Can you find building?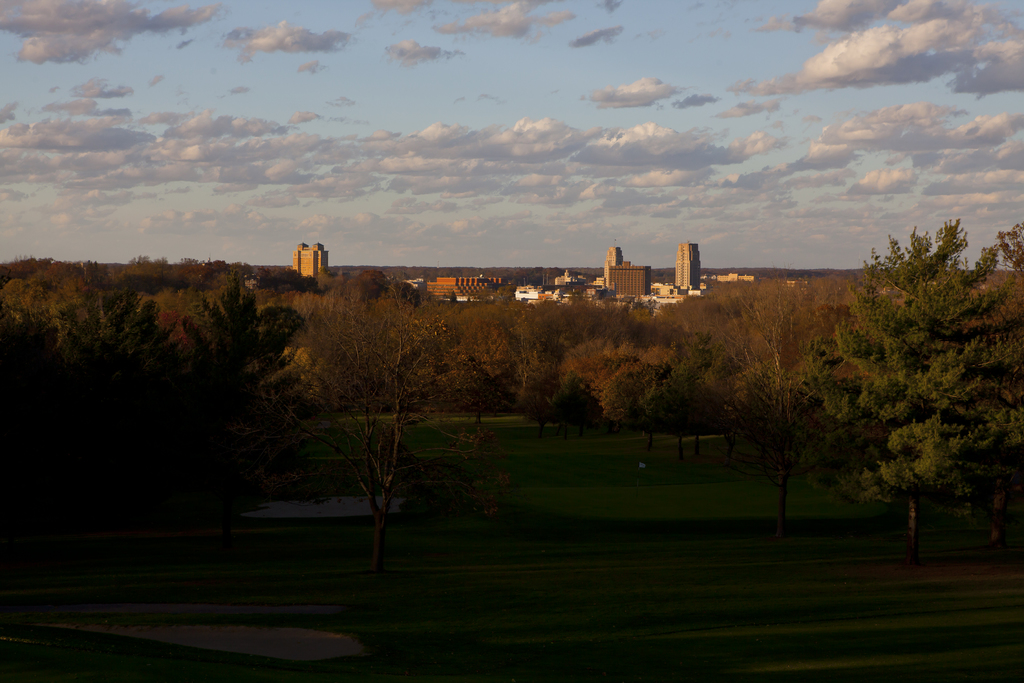
Yes, bounding box: (x1=290, y1=241, x2=326, y2=279).
